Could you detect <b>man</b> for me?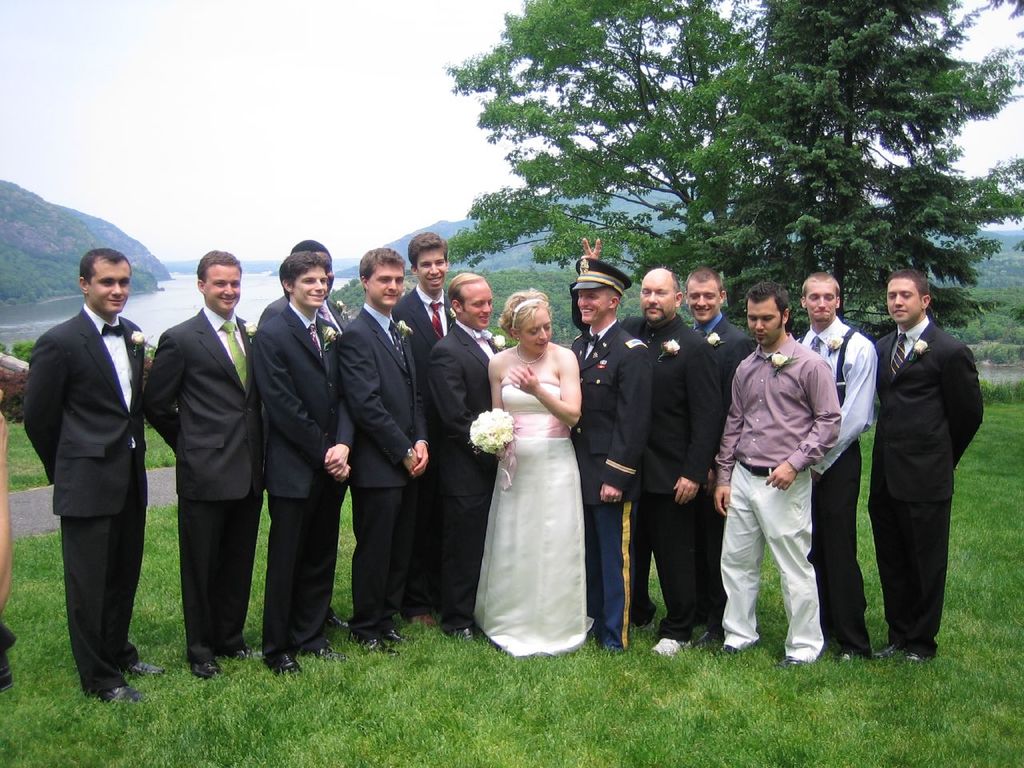
Detection result: bbox=[850, 249, 984, 669].
